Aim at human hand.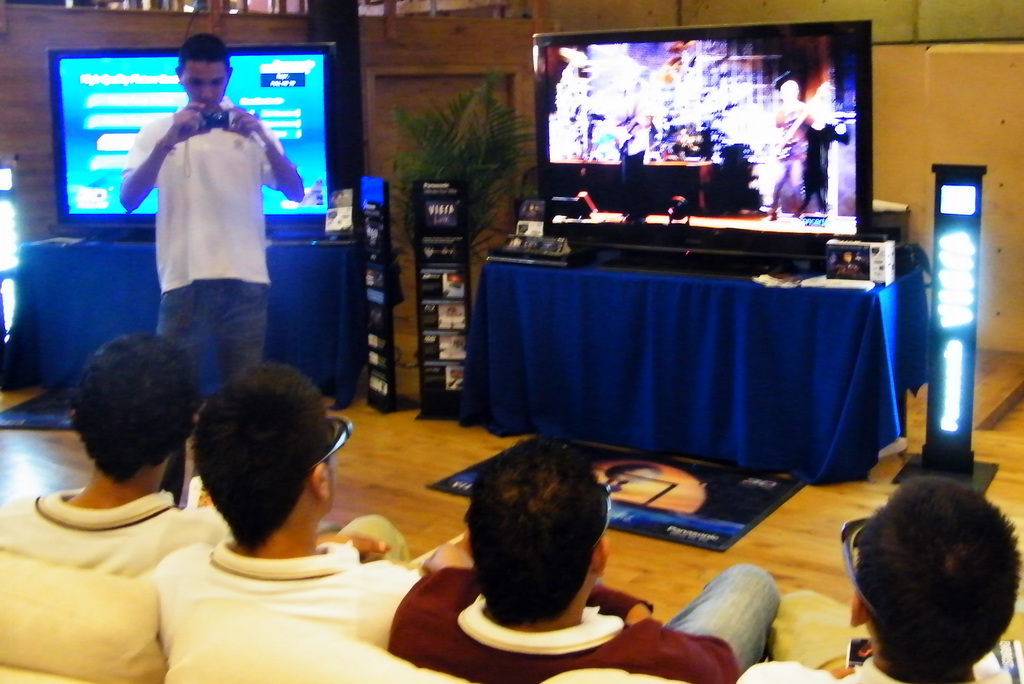
Aimed at {"left": 317, "top": 535, "right": 388, "bottom": 555}.
